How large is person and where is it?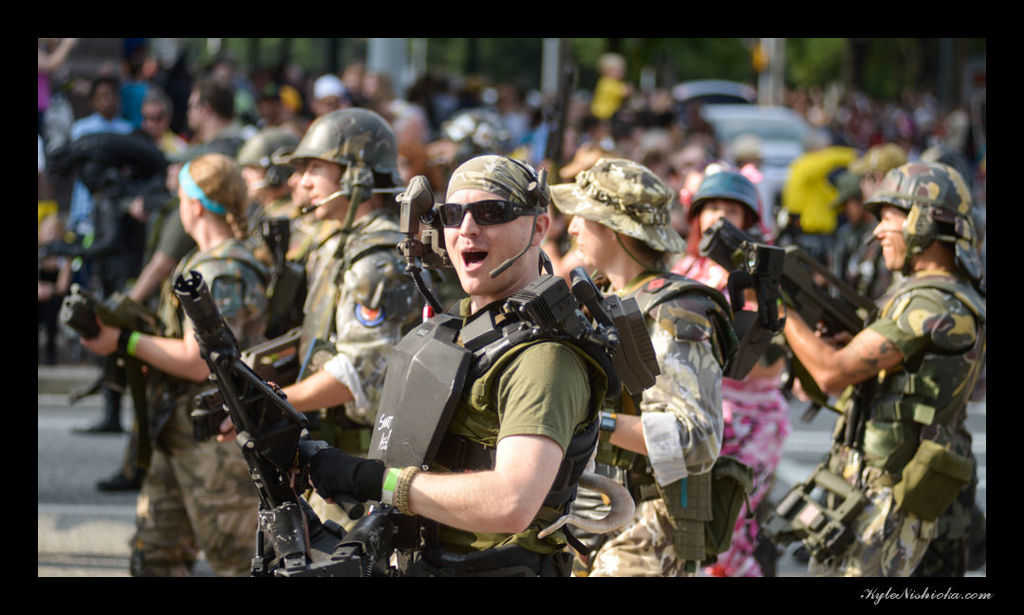
Bounding box: detection(320, 162, 664, 611).
